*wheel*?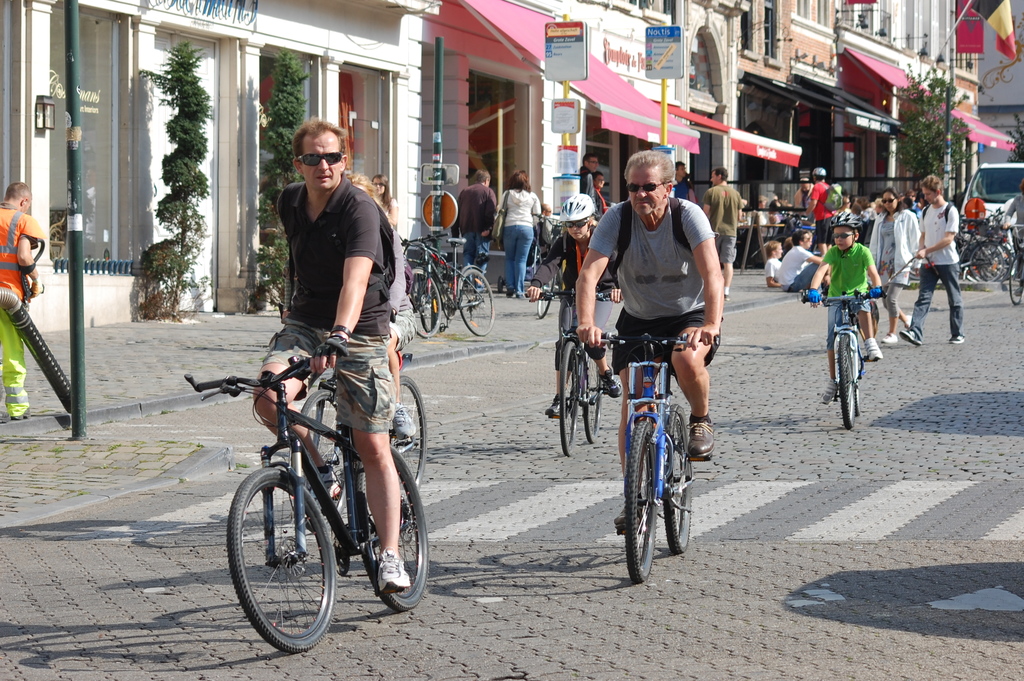
659:404:692:557
